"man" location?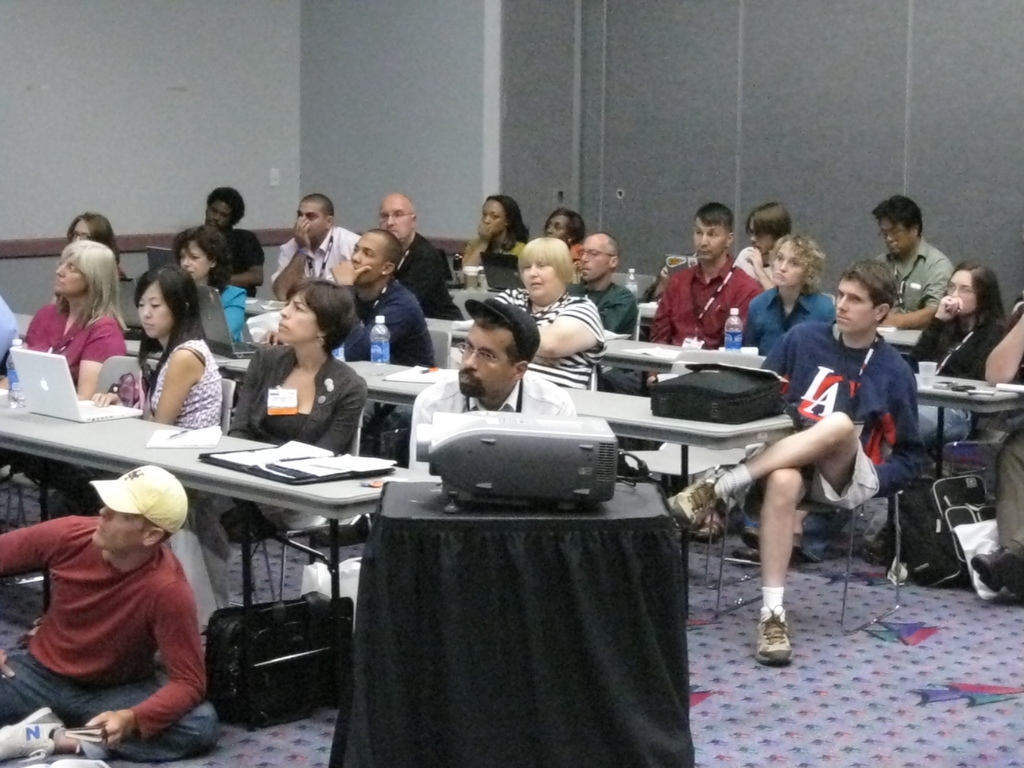
<region>406, 295, 572, 472</region>
